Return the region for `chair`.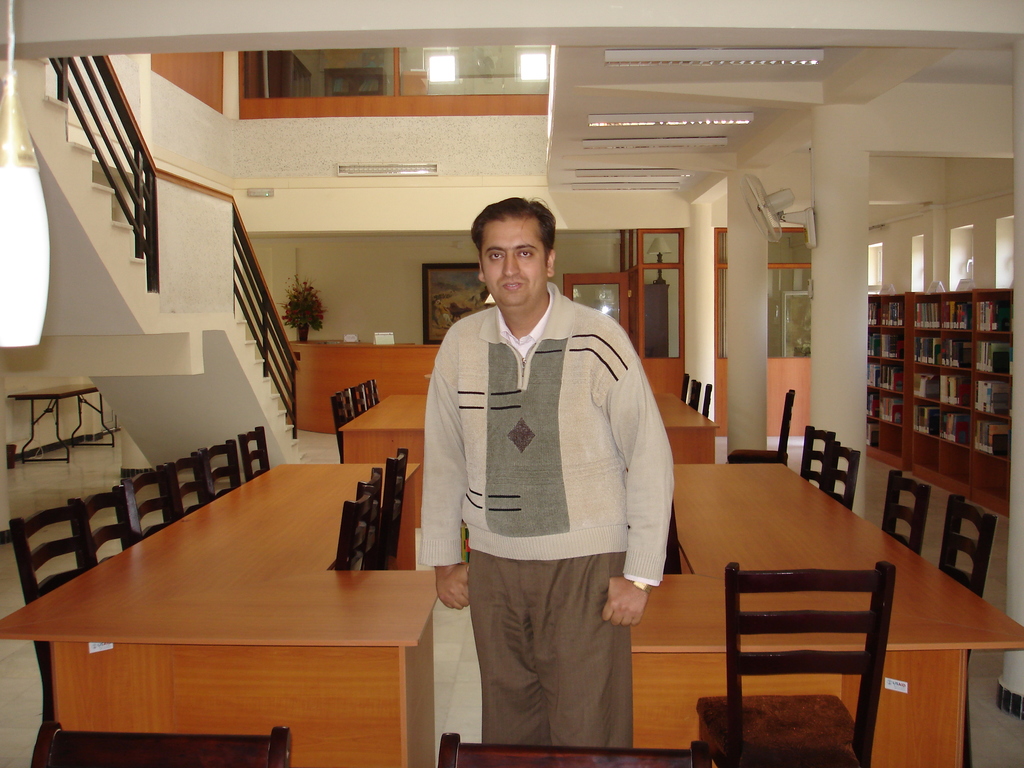
(left=30, top=723, right=292, bottom=767).
